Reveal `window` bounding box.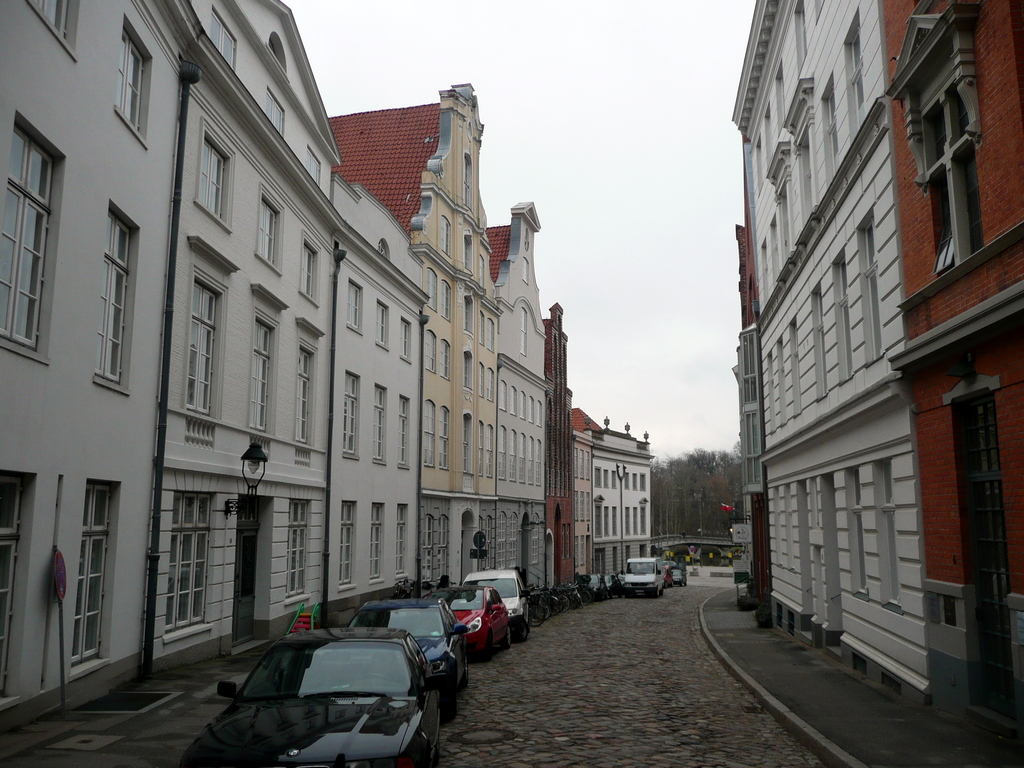
Revealed: left=433, top=516, right=449, bottom=584.
